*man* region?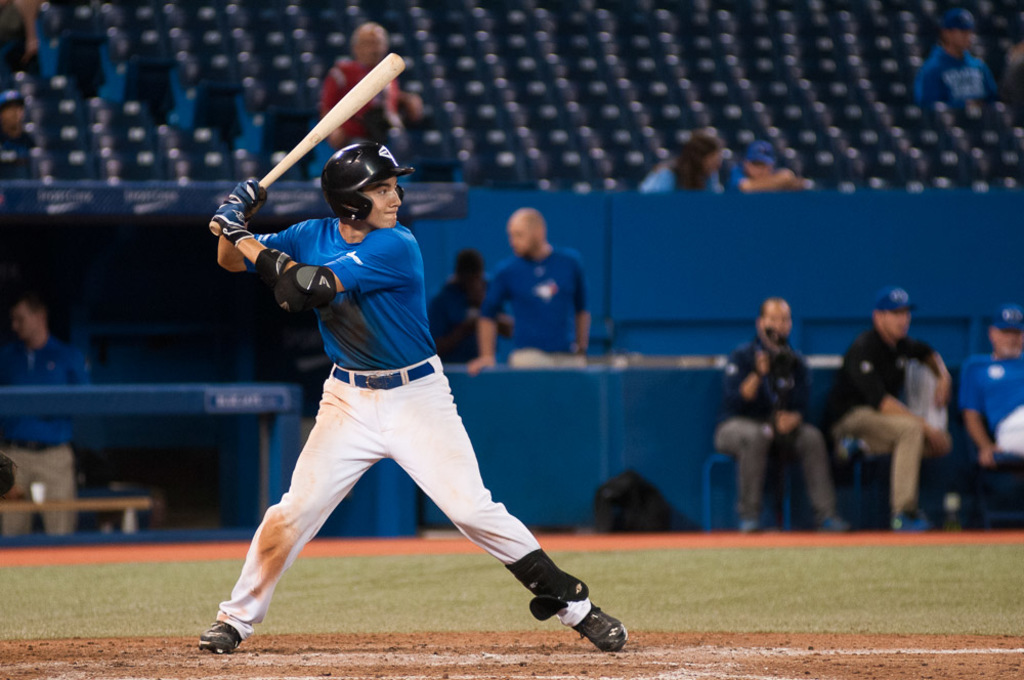
pyautogui.locateOnScreen(957, 305, 1023, 532)
